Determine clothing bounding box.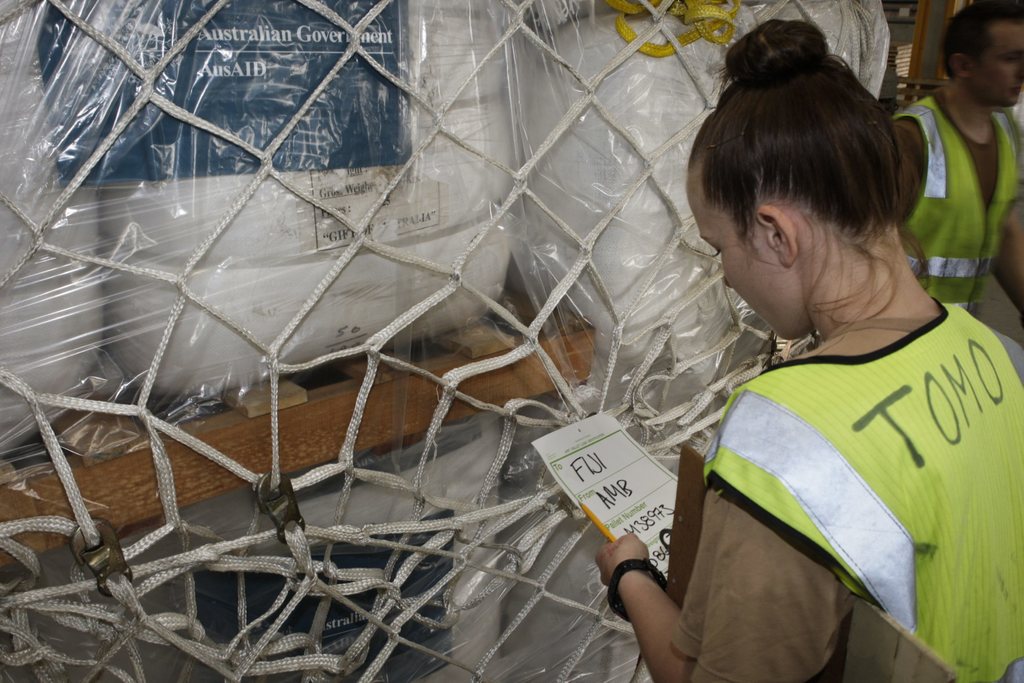
Determined: {"left": 666, "top": 225, "right": 1002, "bottom": 680}.
